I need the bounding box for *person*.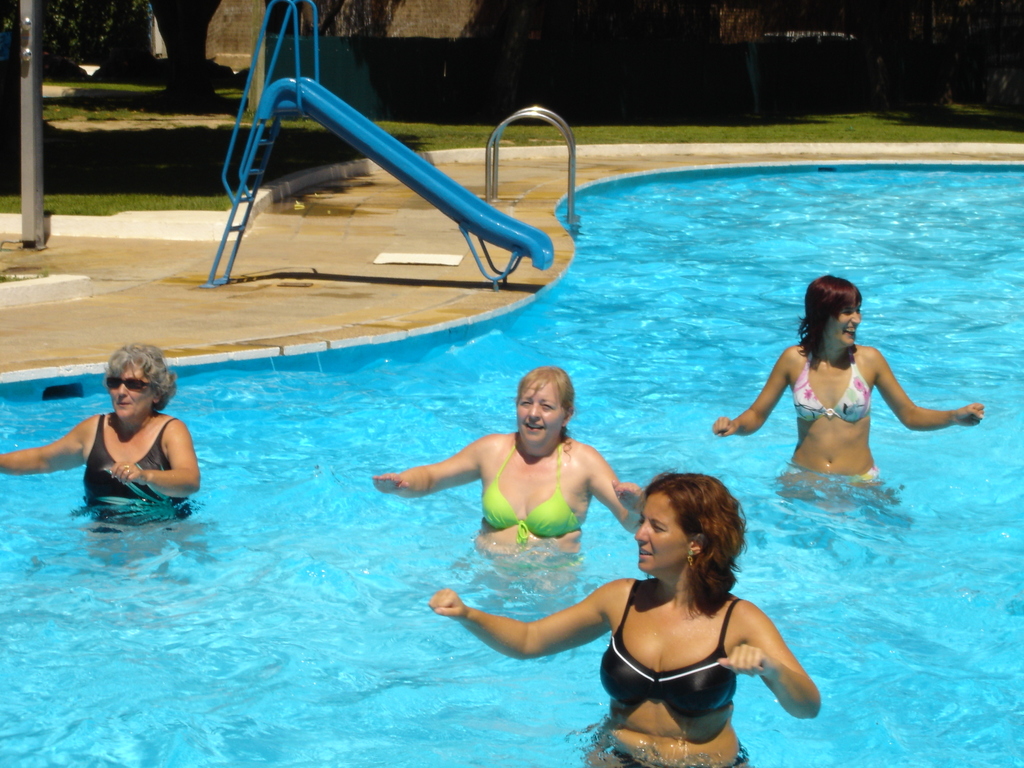
Here it is: x1=0 y1=342 x2=204 y2=531.
